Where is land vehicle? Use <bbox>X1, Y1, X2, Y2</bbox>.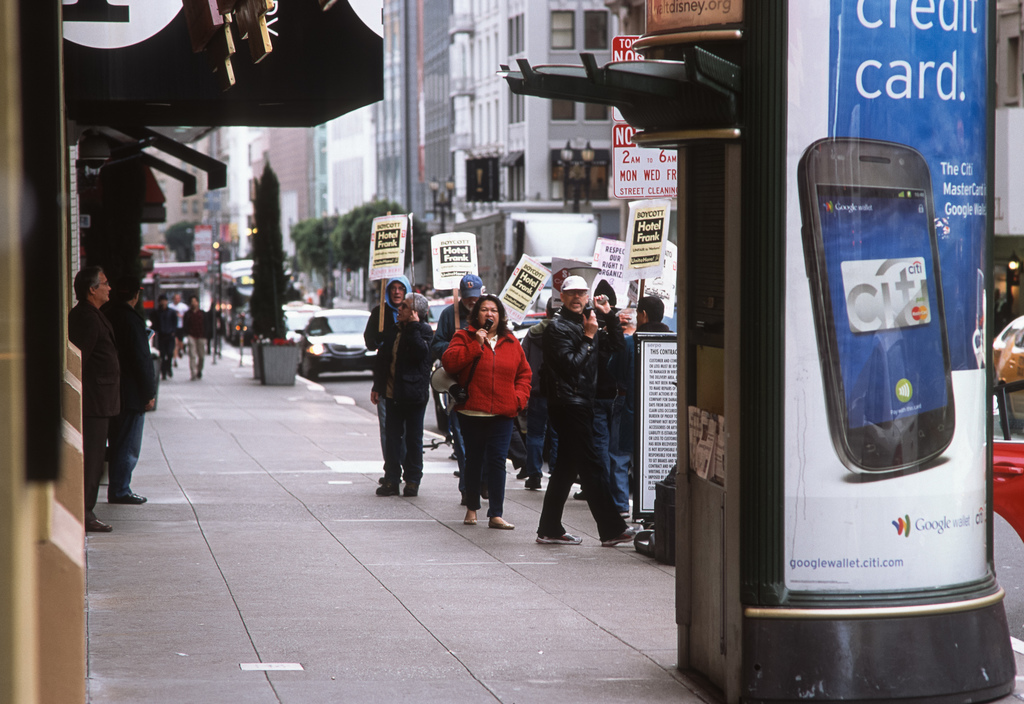
<bbox>221, 306, 257, 350</bbox>.
